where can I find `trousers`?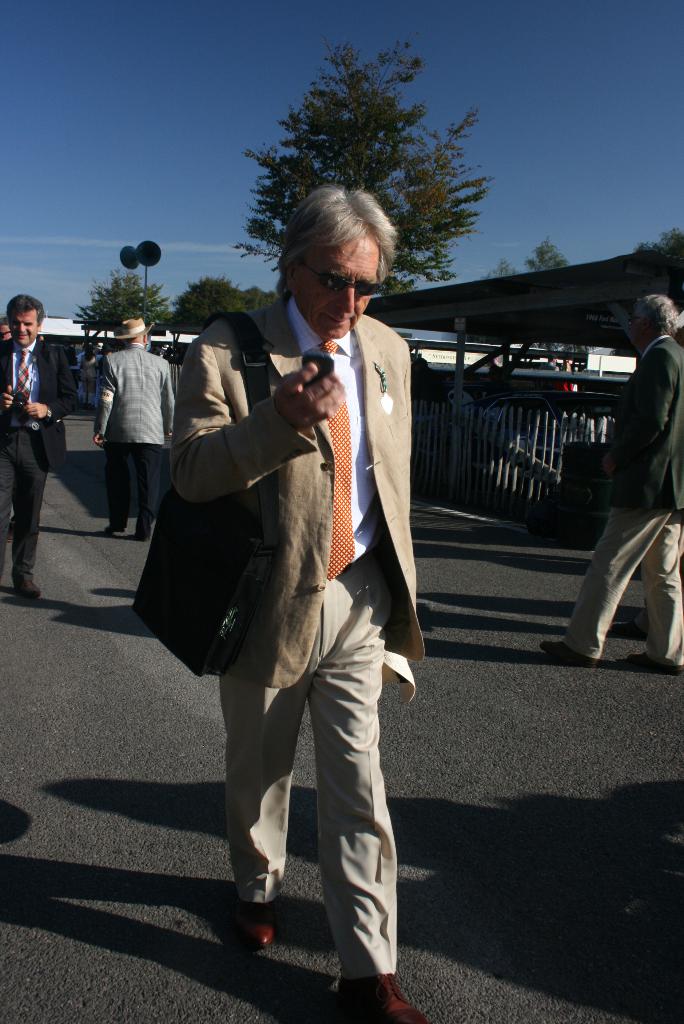
You can find it at region(0, 419, 50, 588).
